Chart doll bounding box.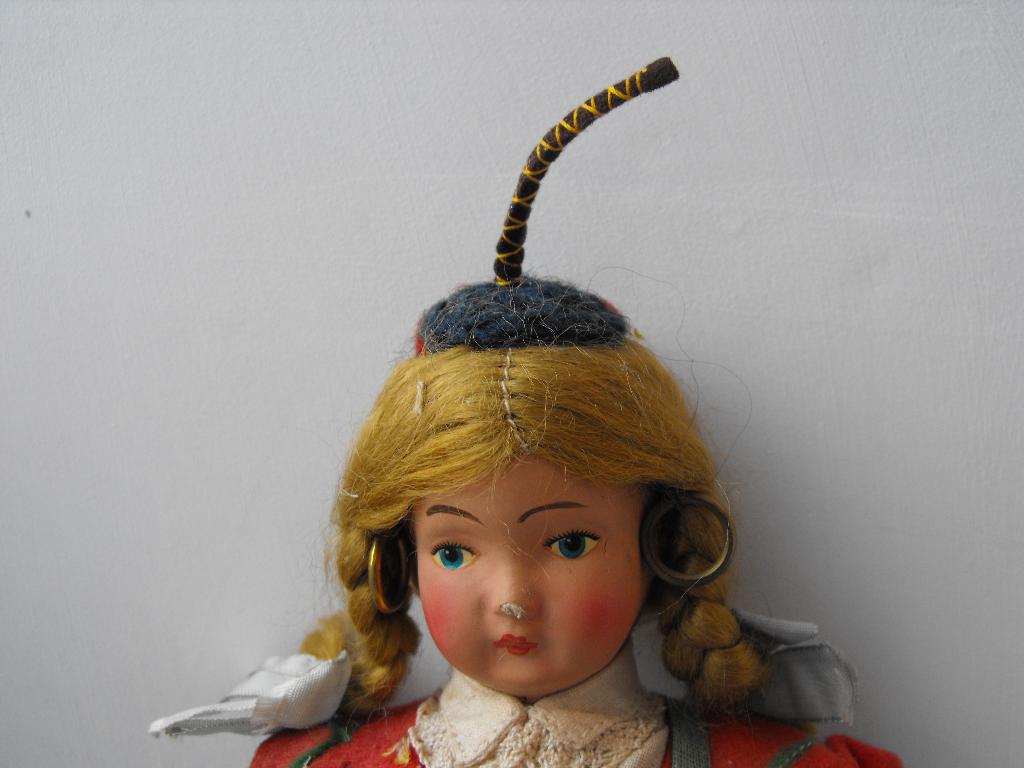
Charted: <box>138,50,920,759</box>.
